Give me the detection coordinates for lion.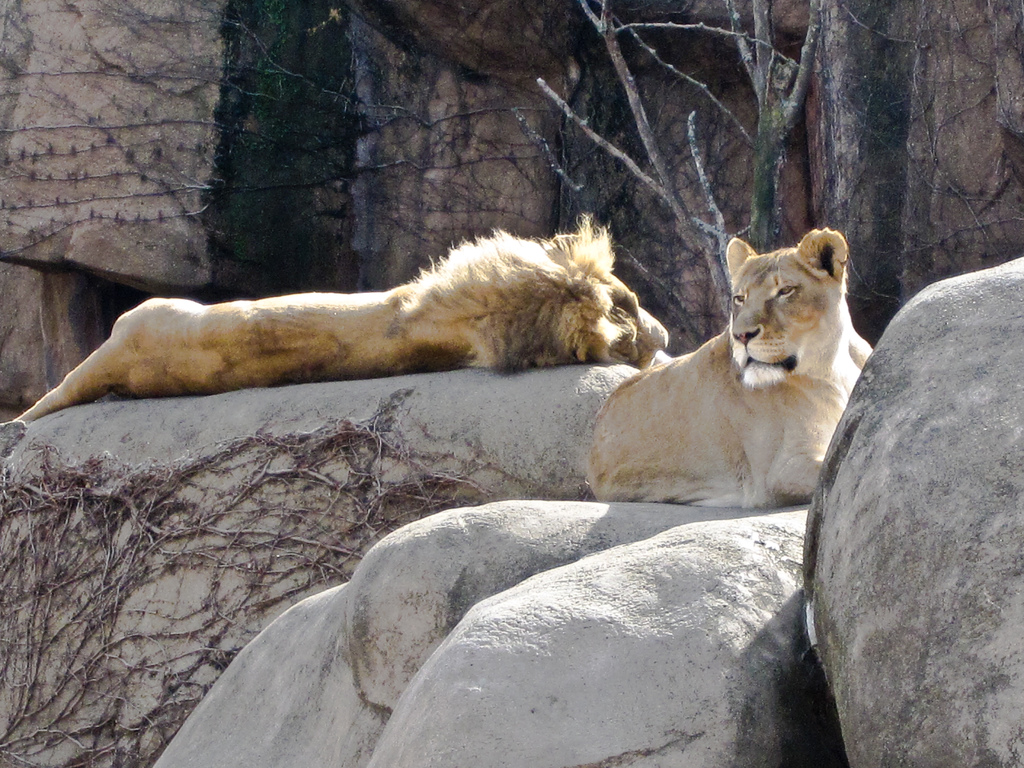
crop(15, 209, 674, 420).
